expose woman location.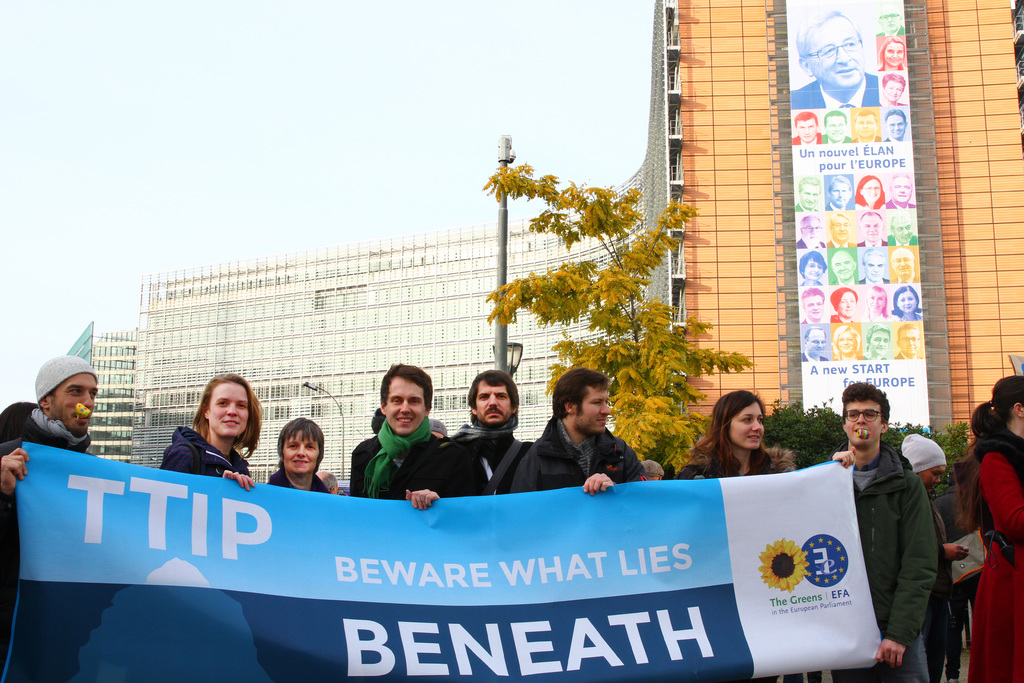
Exposed at bbox=[269, 418, 338, 500].
